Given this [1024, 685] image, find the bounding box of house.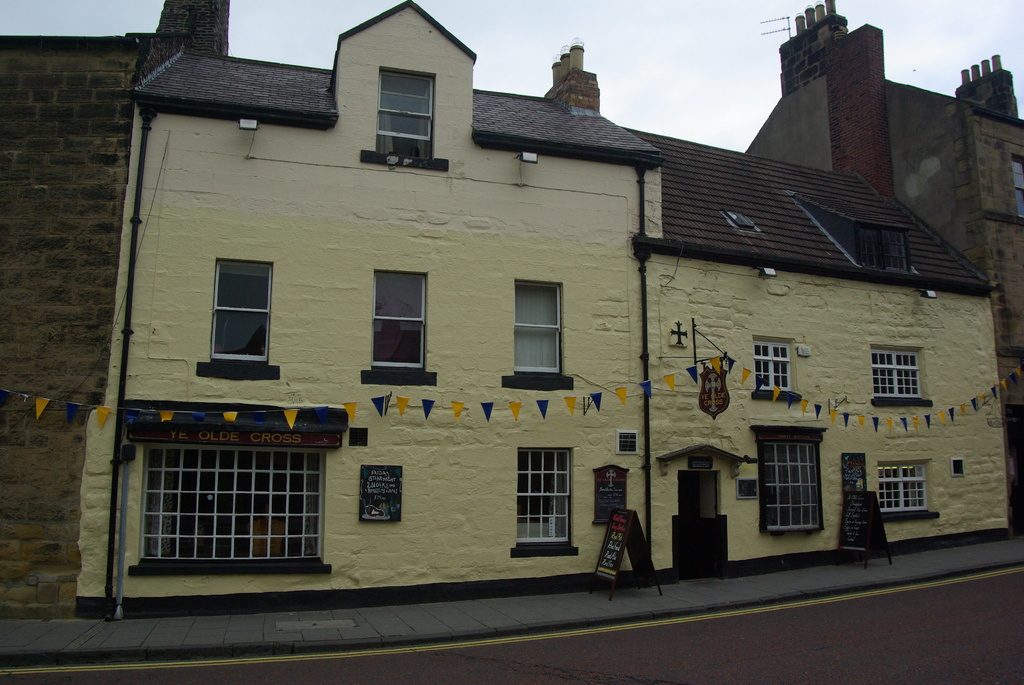
124:21:1008:590.
